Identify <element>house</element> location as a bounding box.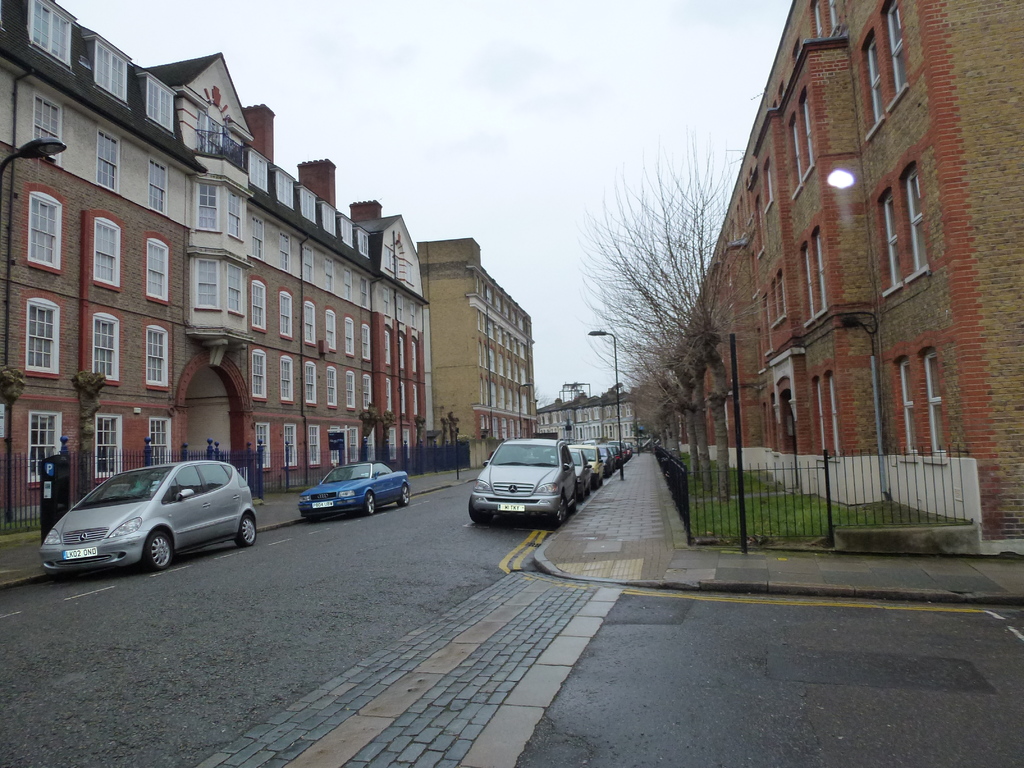
(0, 4, 210, 531).
